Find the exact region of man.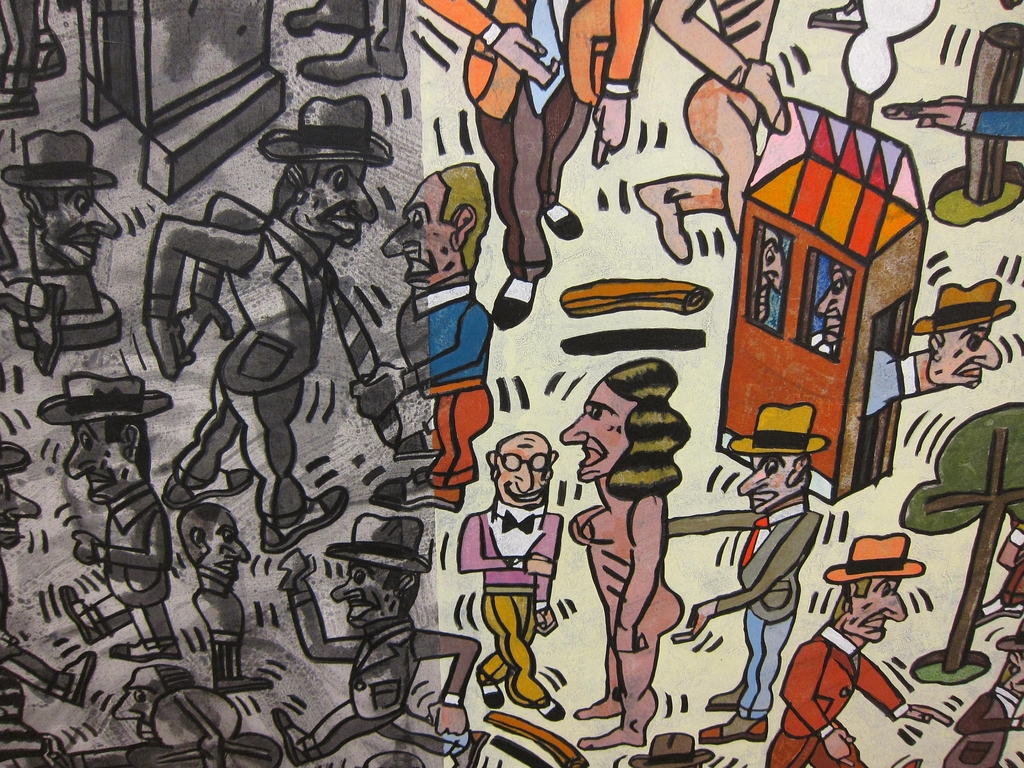
Exact region: <bbox>175, 502, 271, 692</bbox>.
